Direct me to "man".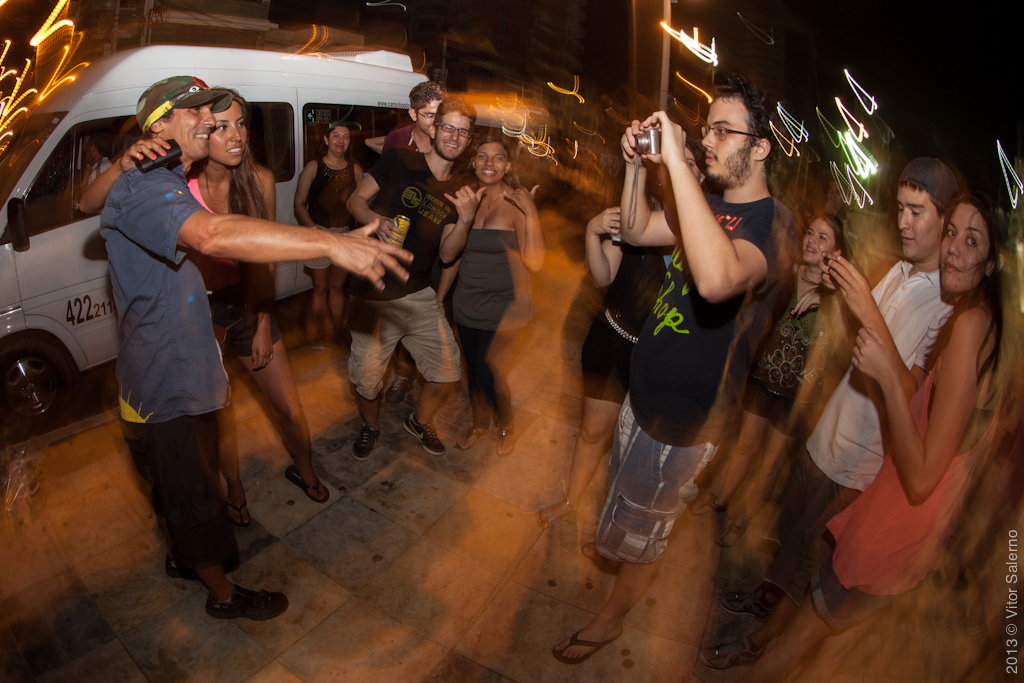
Direction: <bbox>550, 76, 785, 666</bbox>.
